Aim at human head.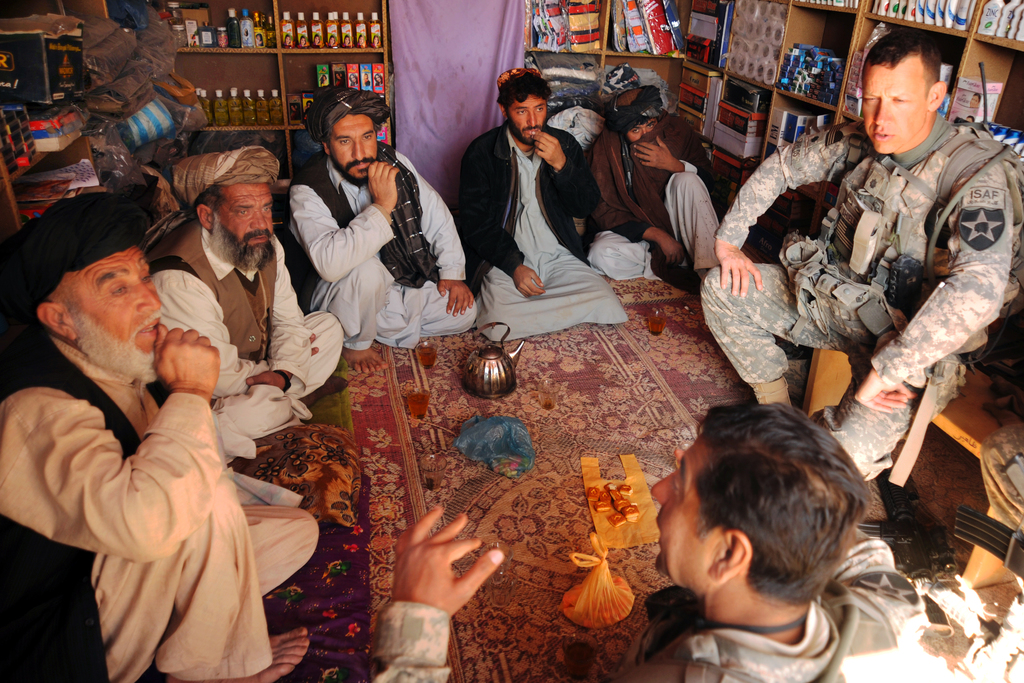
Aimed at box(316, 92, 380, 183).
